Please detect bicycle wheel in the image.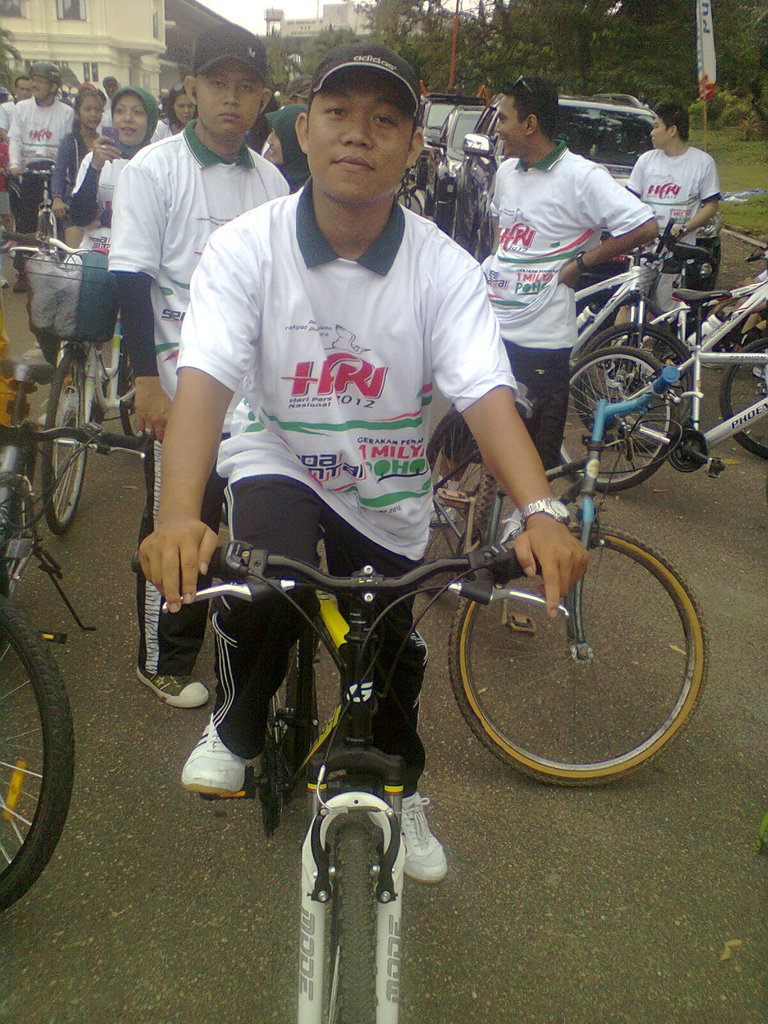
select_region(0, 580, 80, 913).
